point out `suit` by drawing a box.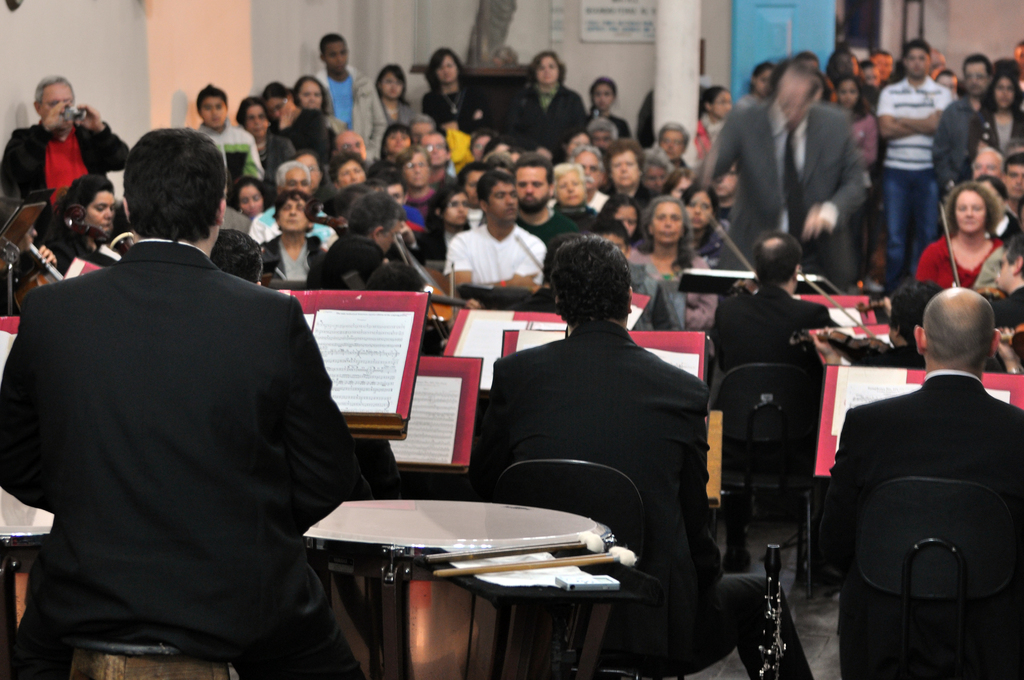
l=821, t=301, r=1020, b=663.
